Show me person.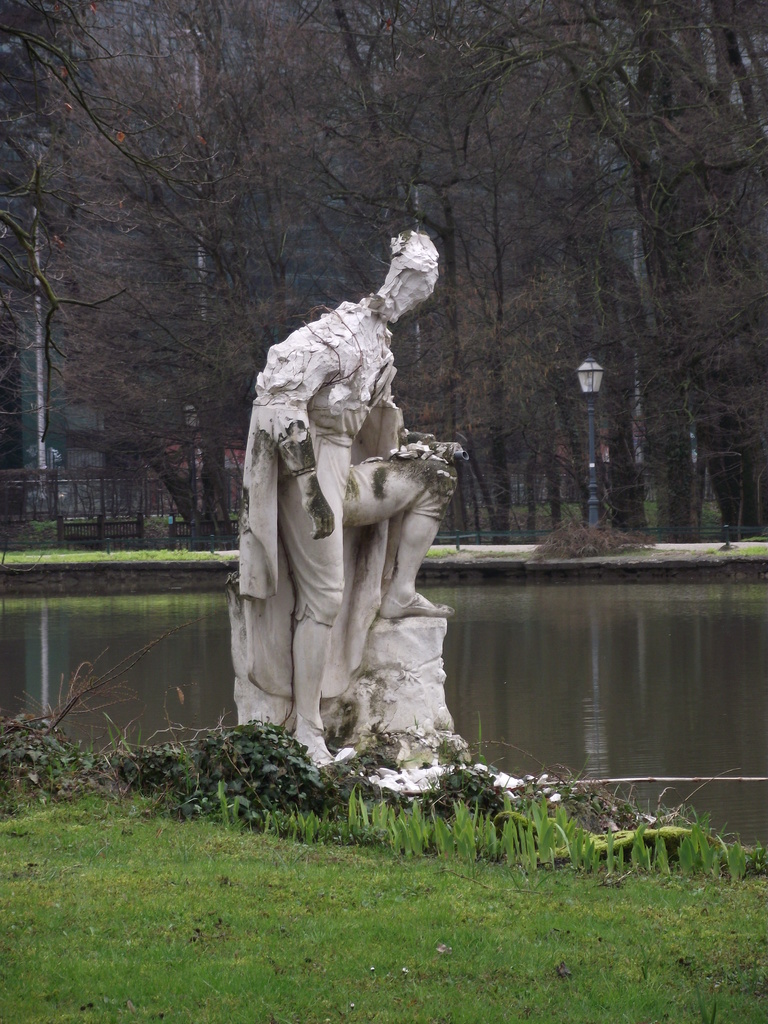
person is here: 259, 225, 468, 767.
